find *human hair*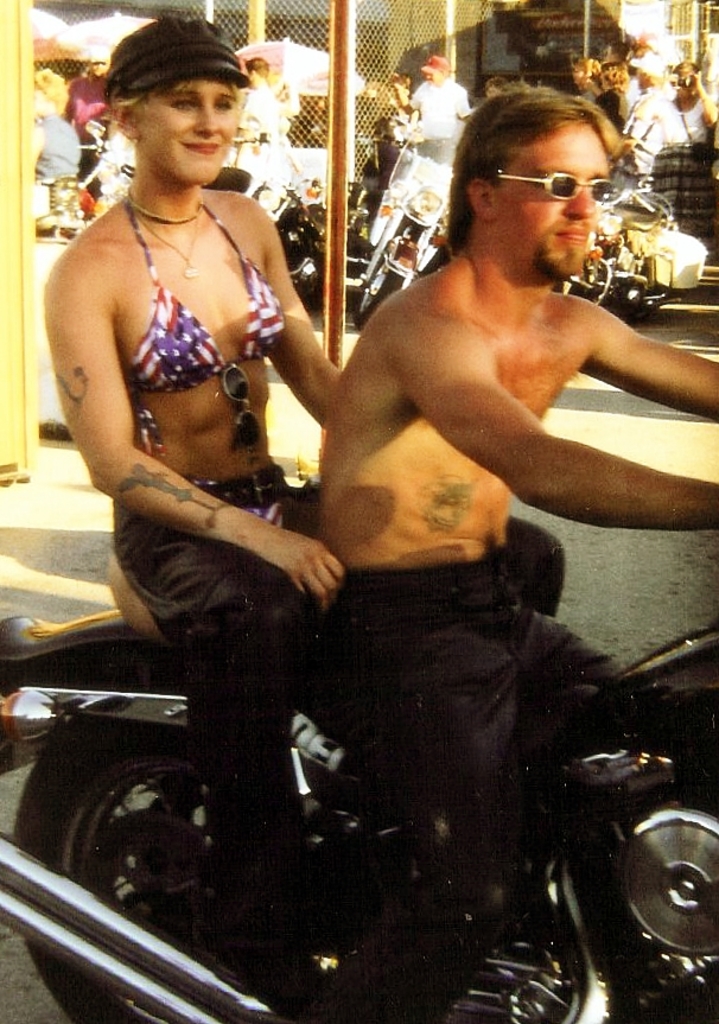
rect(109, 78, 185, 115)
